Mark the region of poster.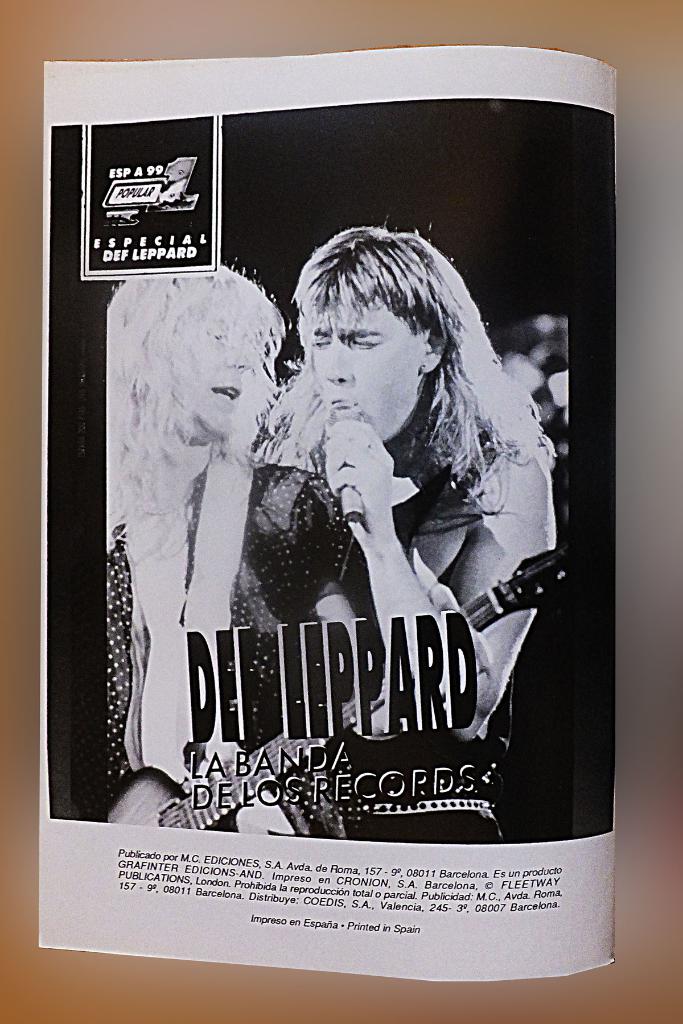
Region: detection(36, 42, 621, 977).
